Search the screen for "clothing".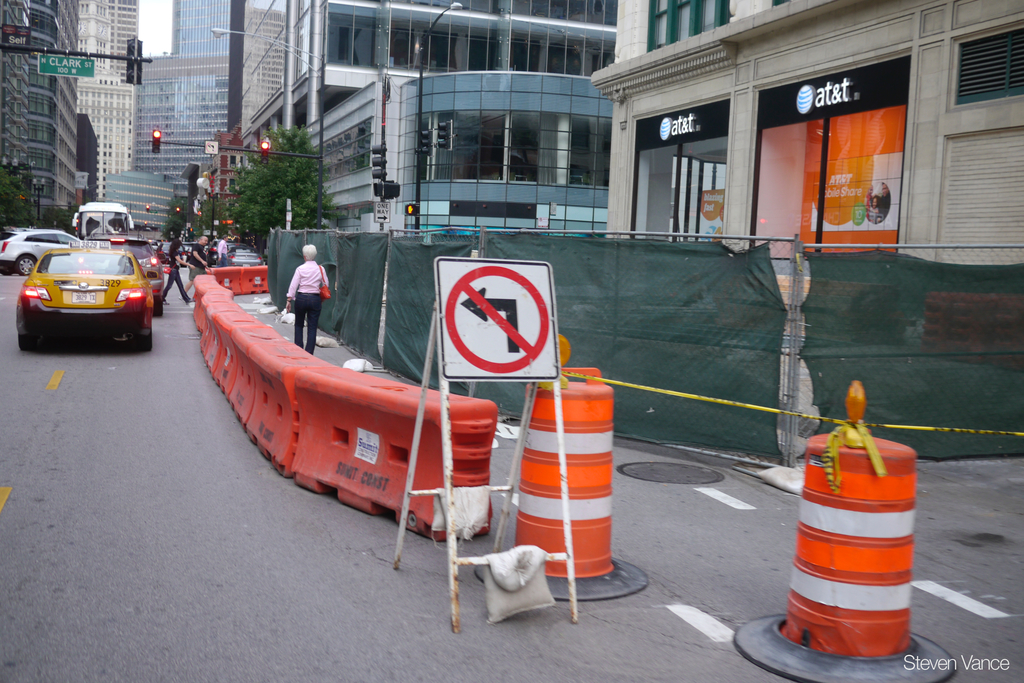
Found at detection(866, 190, 875, 216).
